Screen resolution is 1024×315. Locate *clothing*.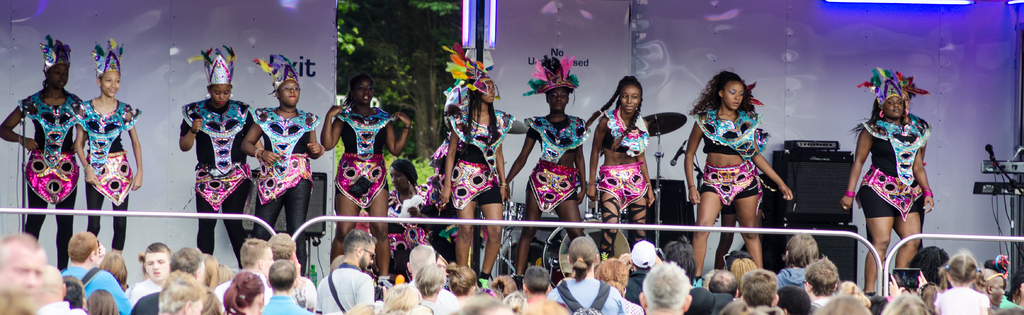
BBox(12, 89, 88, 210).
